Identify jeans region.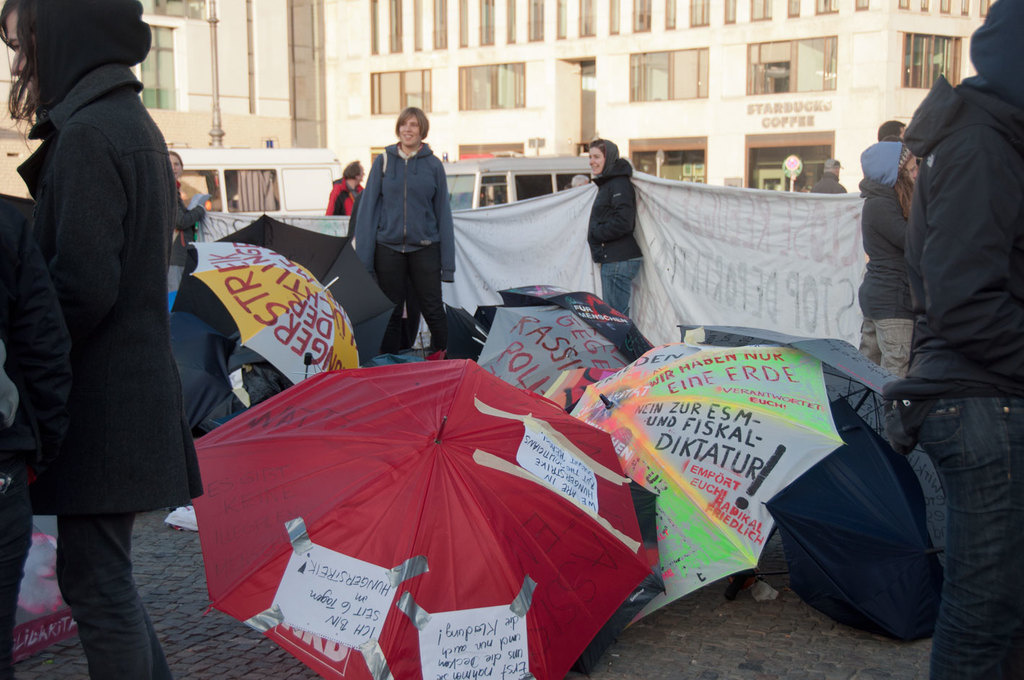
Region: 887, 390, 1023, 679.
